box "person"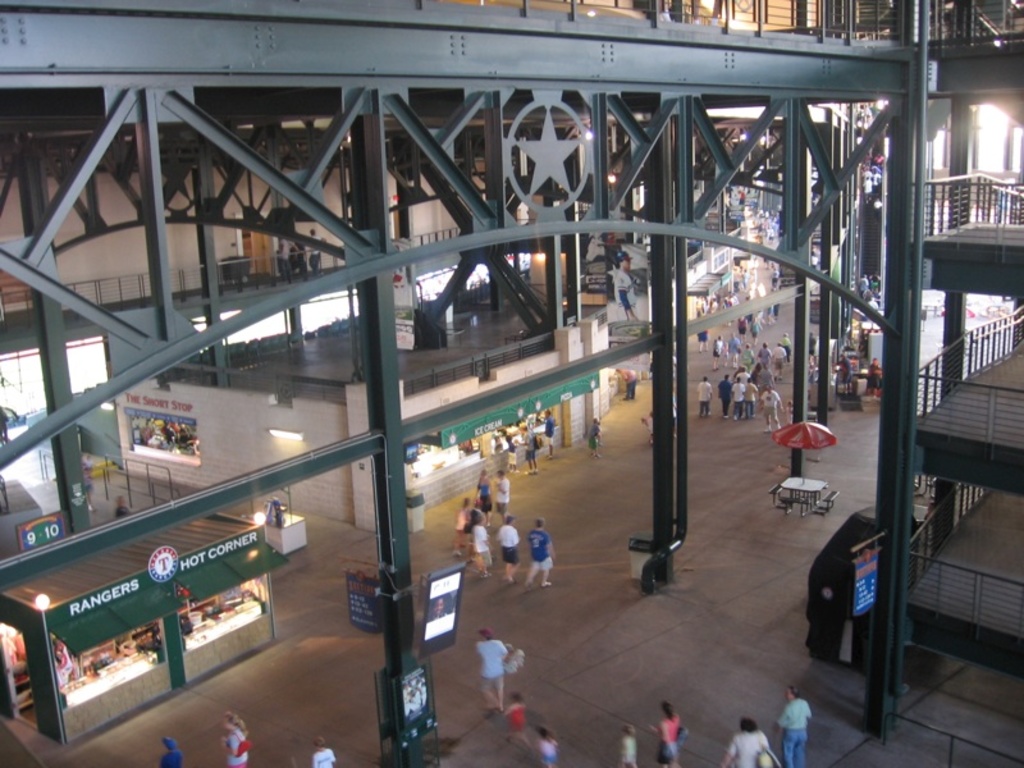
429,594,447,623
